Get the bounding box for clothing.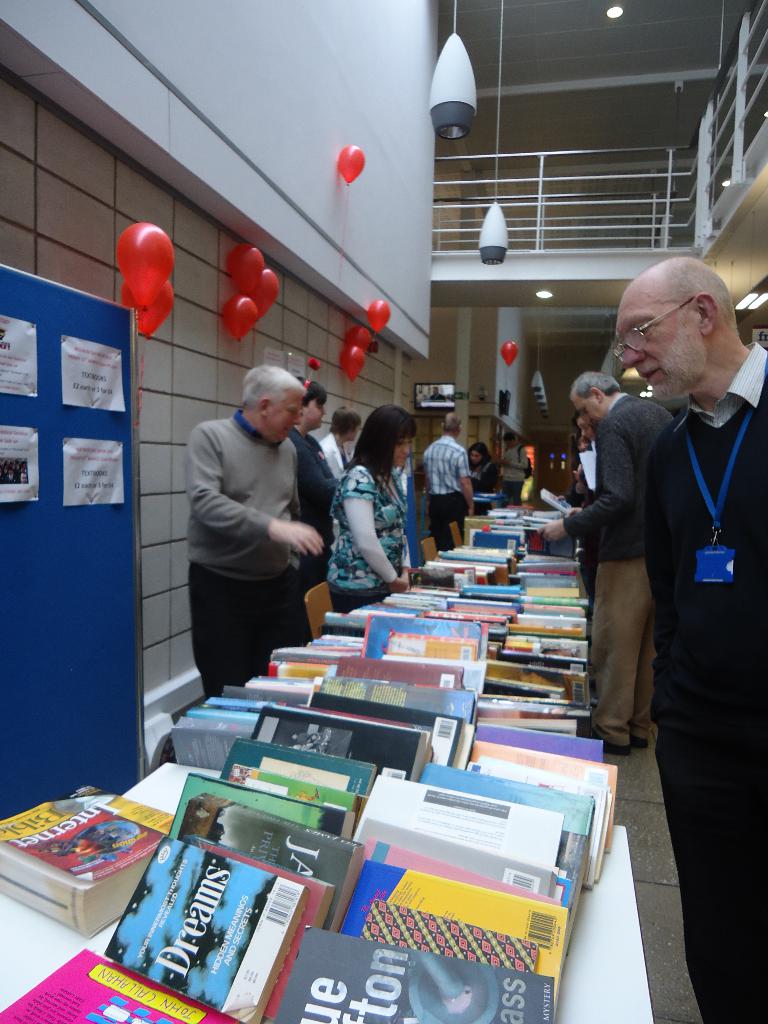
639 340 767 1023.
